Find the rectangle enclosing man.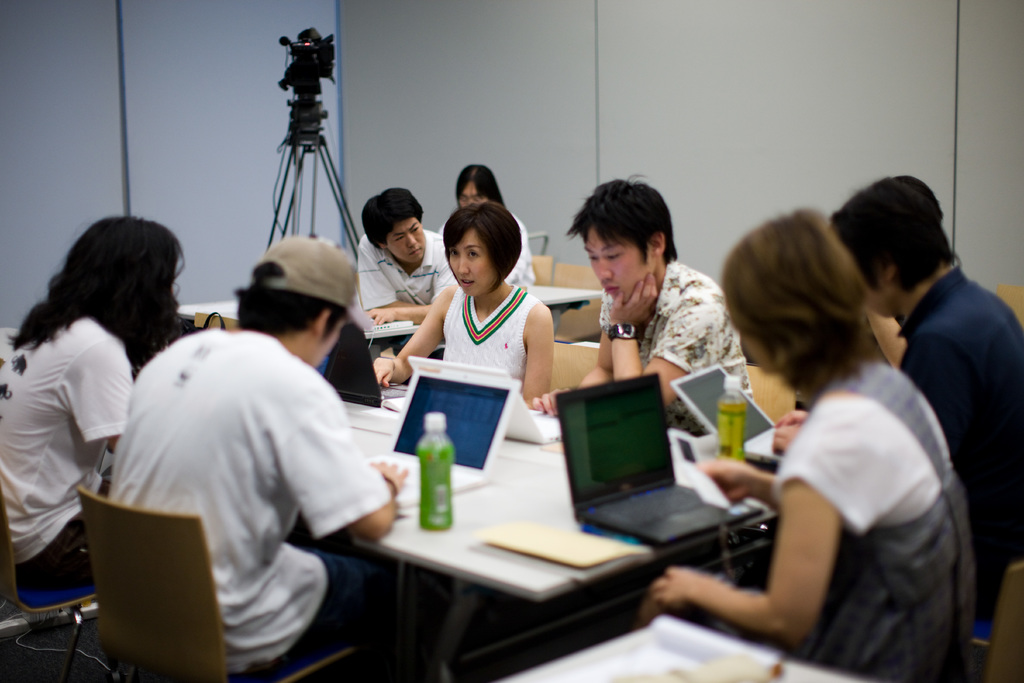
region(87, 222, 397, 666).
